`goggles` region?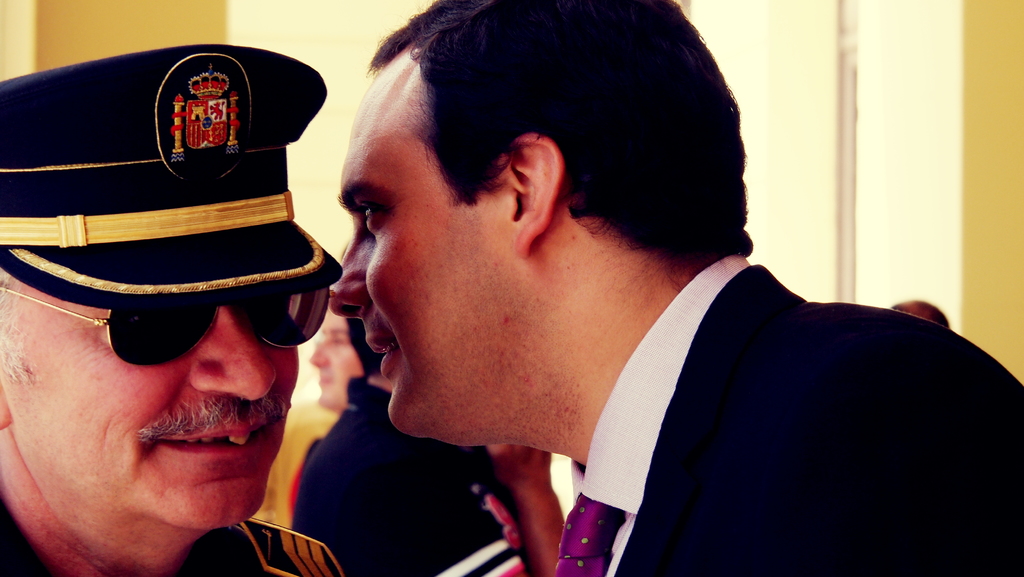
<box>53,288,323,378</box>
